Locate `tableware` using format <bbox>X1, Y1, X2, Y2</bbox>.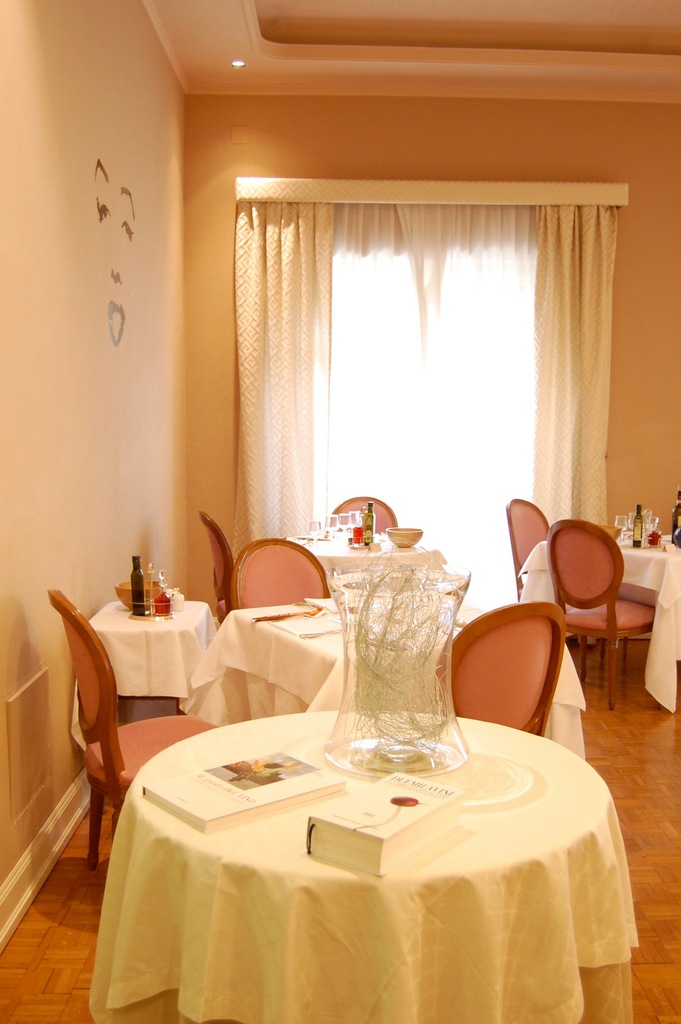
<bbox>174, 587, 184, 611</bbox>.
